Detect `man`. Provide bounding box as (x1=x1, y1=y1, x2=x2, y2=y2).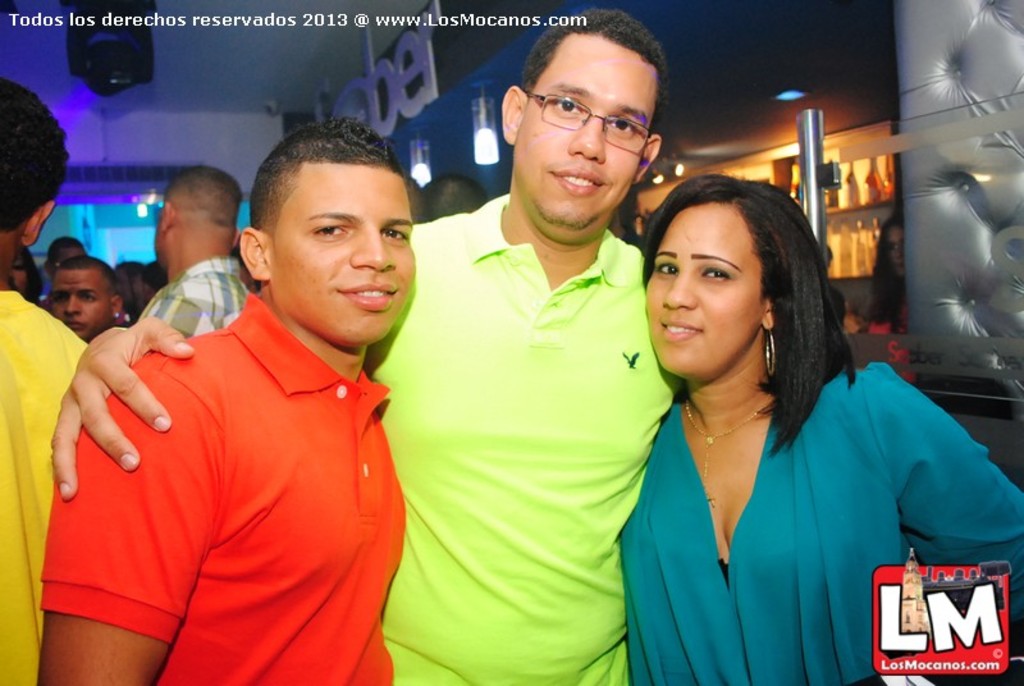
(x1=27, y1=114, x2=420, y2=683).
